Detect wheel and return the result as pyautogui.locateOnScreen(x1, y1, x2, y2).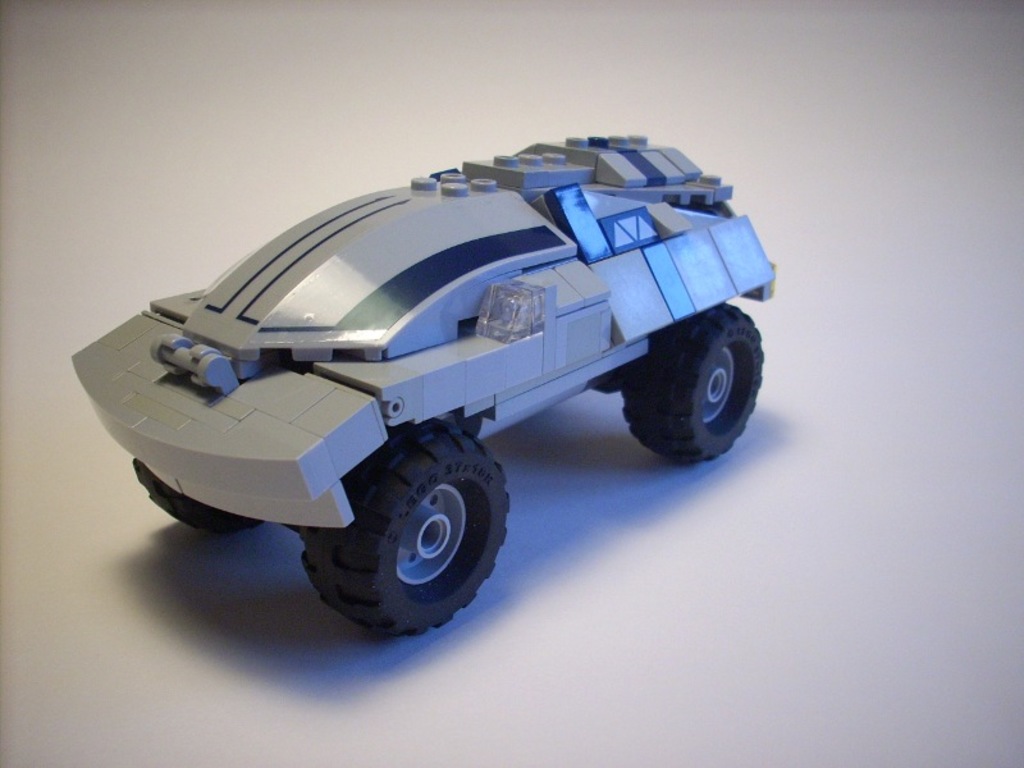
pyautogui.locateOnScreen(132, 452, 268, 531).
